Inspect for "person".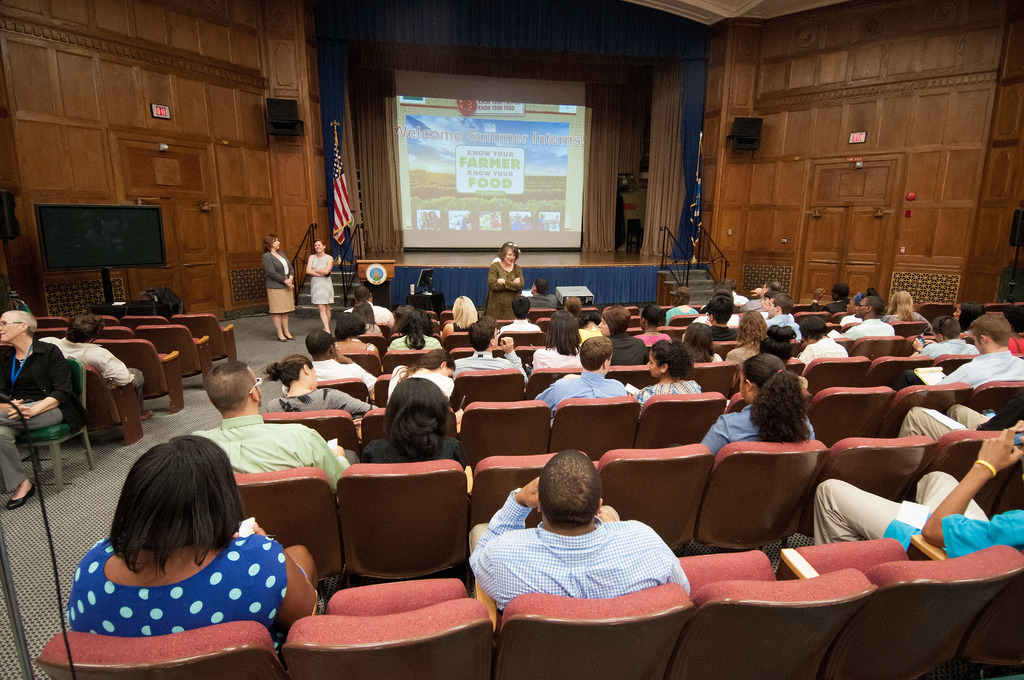
Inspection: left=35, top=308, right=160, bottom=422.
